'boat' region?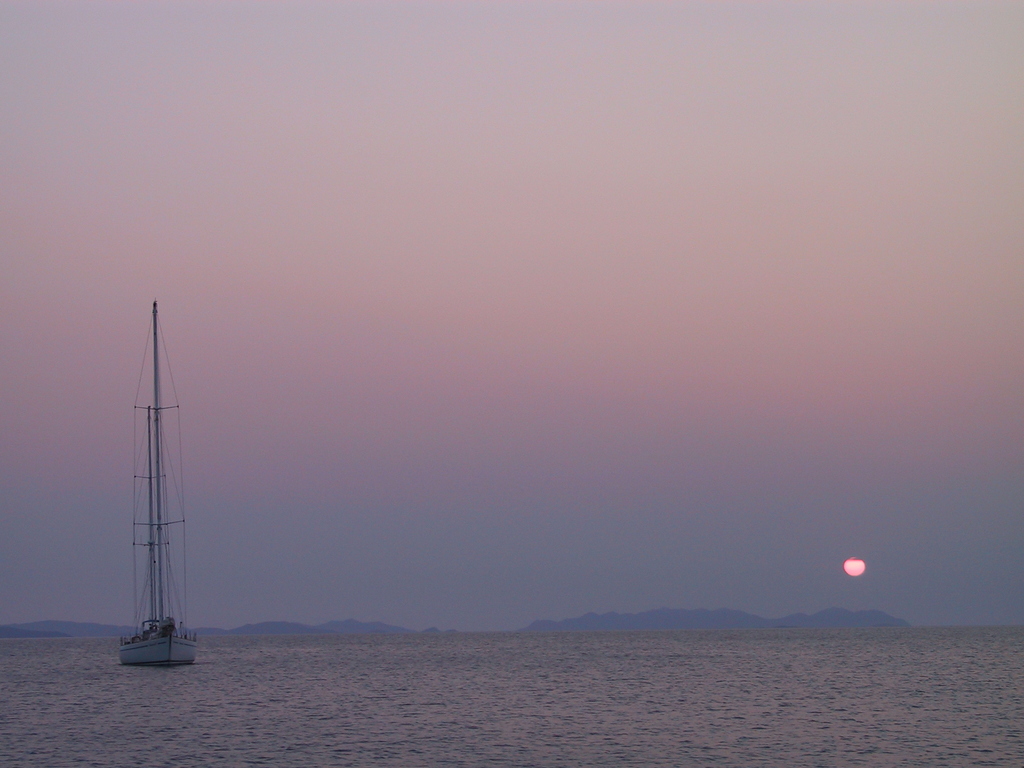
(left=84, top=308, right=218, bottom=691)
